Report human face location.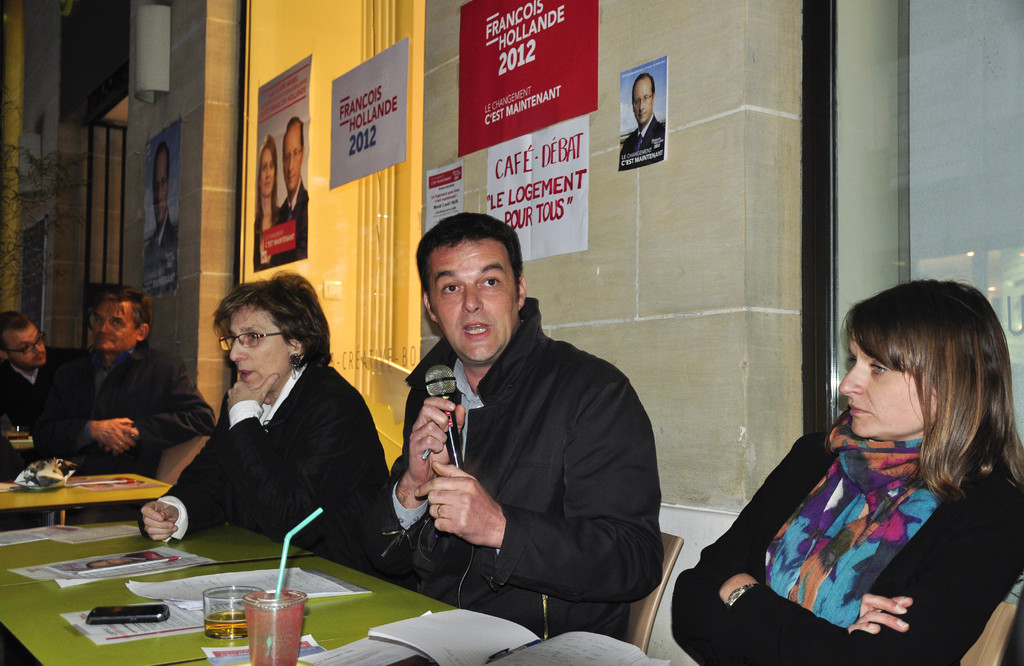
Report: pyautogui.locateOnScreen(6, 325, 46, 365).
